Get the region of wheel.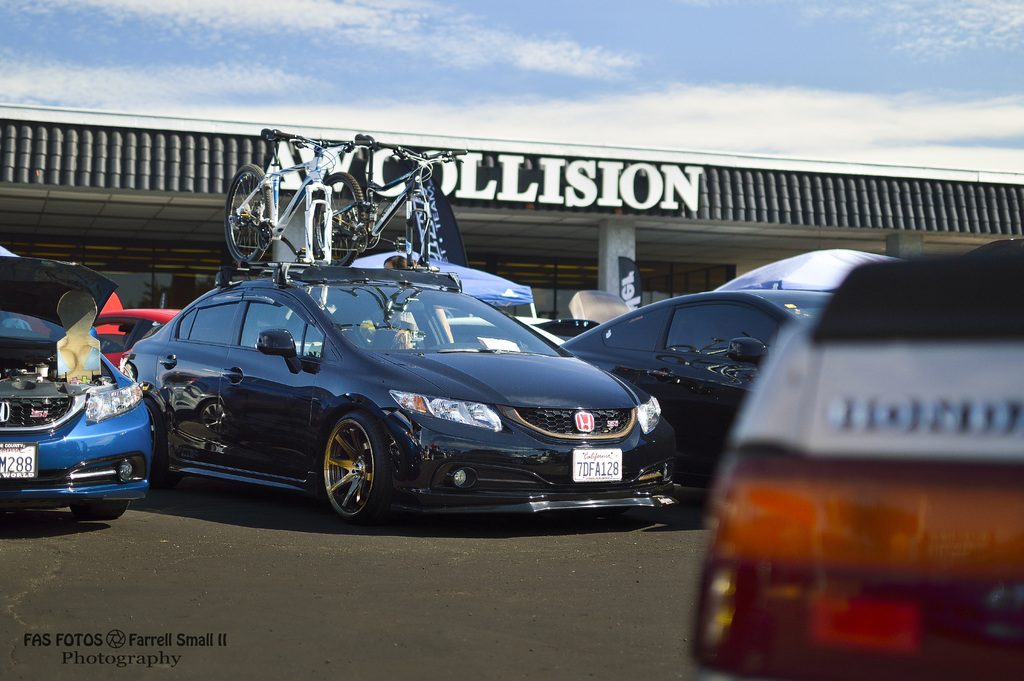
[308, 175, 365, 264].
